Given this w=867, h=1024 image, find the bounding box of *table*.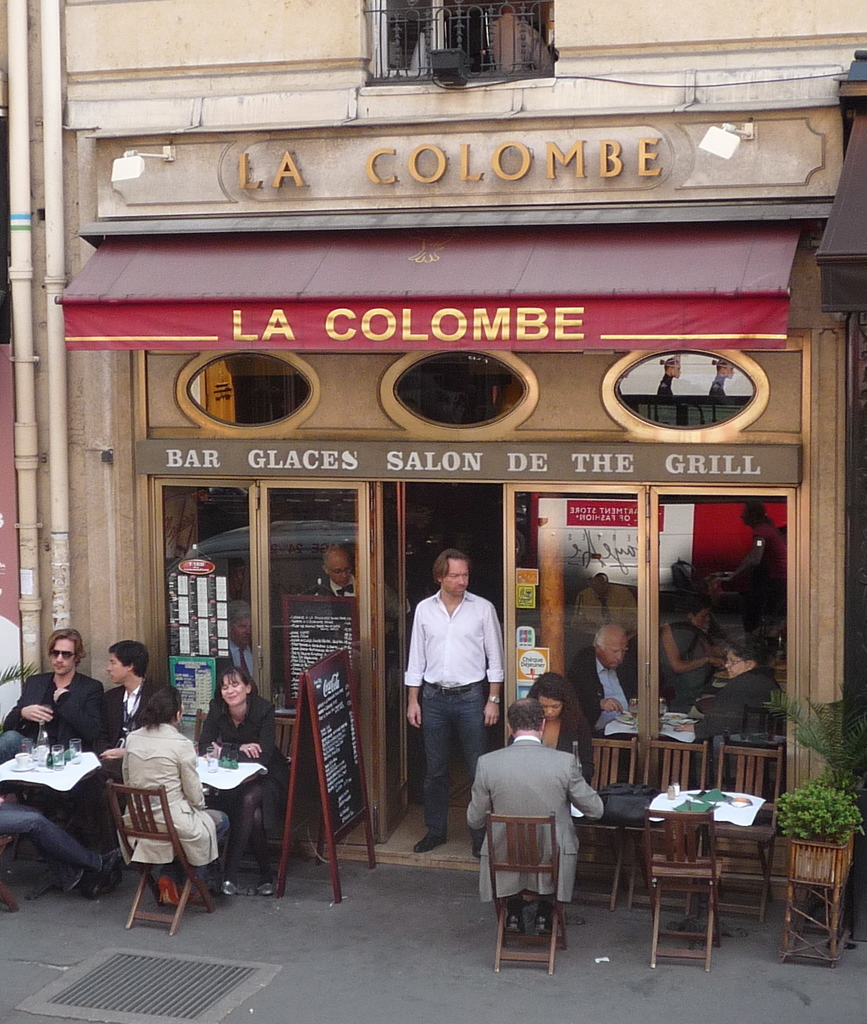
31,735,270,896.
